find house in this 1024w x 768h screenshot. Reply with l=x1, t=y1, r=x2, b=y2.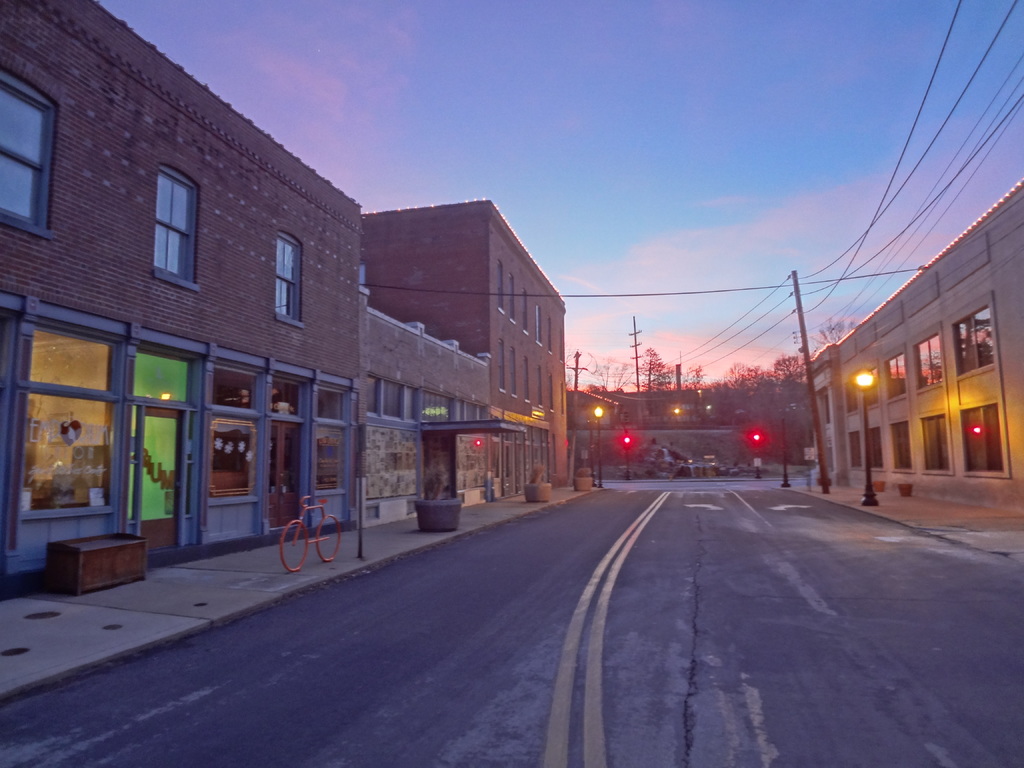
l=966, t=203, r=1023, b=518.
